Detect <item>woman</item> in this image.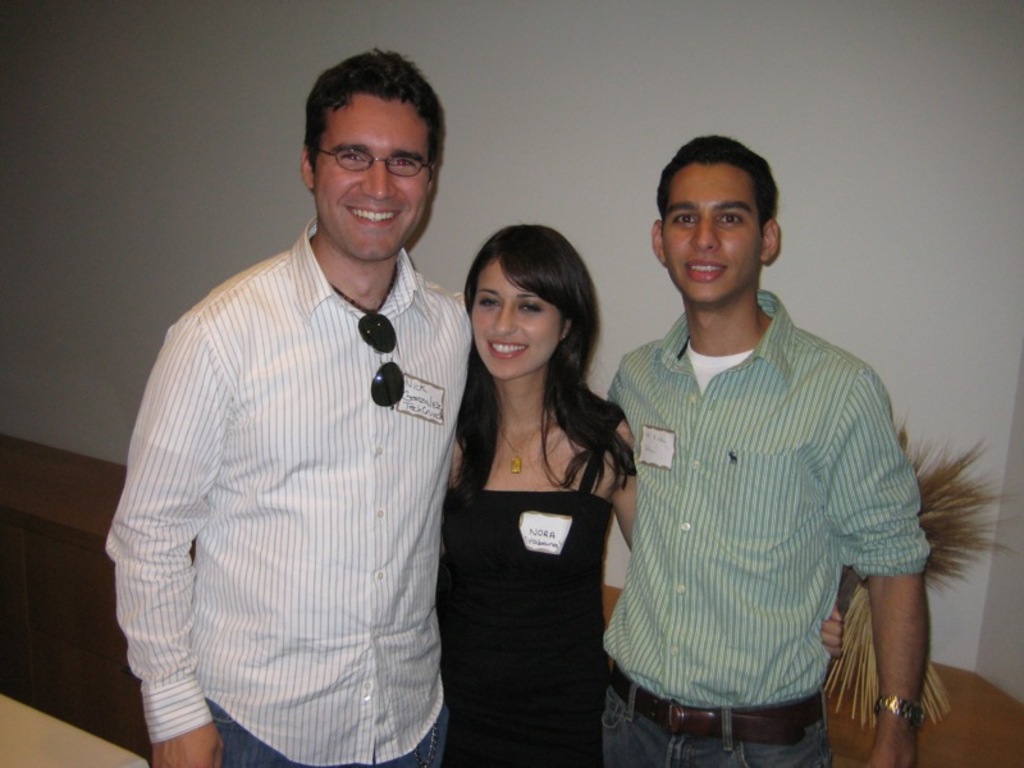
Detection: bbox(438, 225, 846, 765).
